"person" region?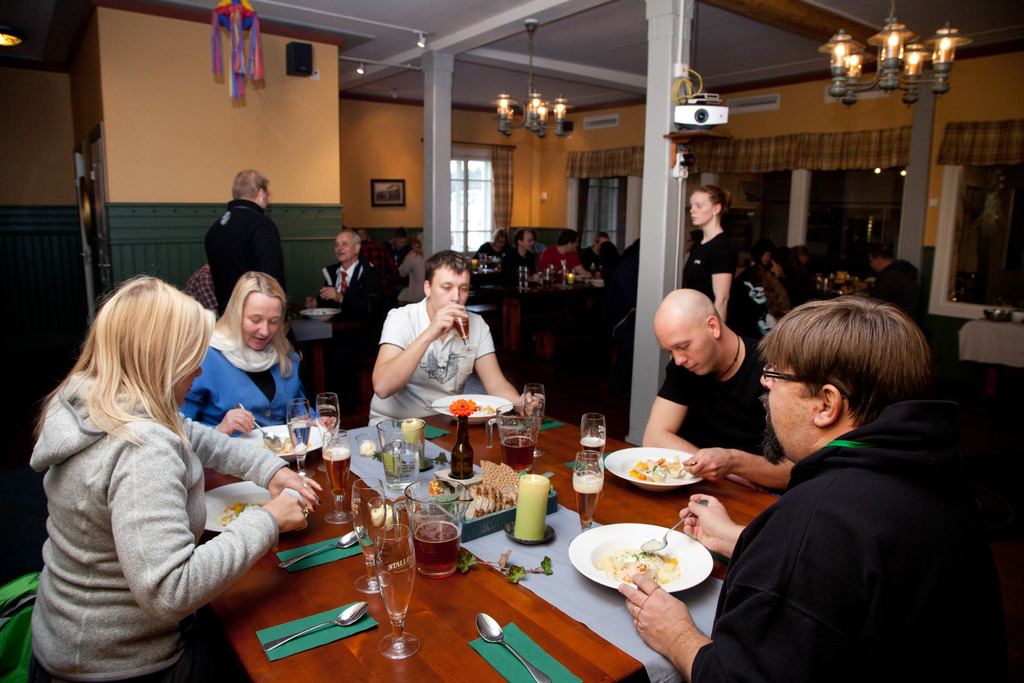
BBox(616, 296, 1023, 682)
